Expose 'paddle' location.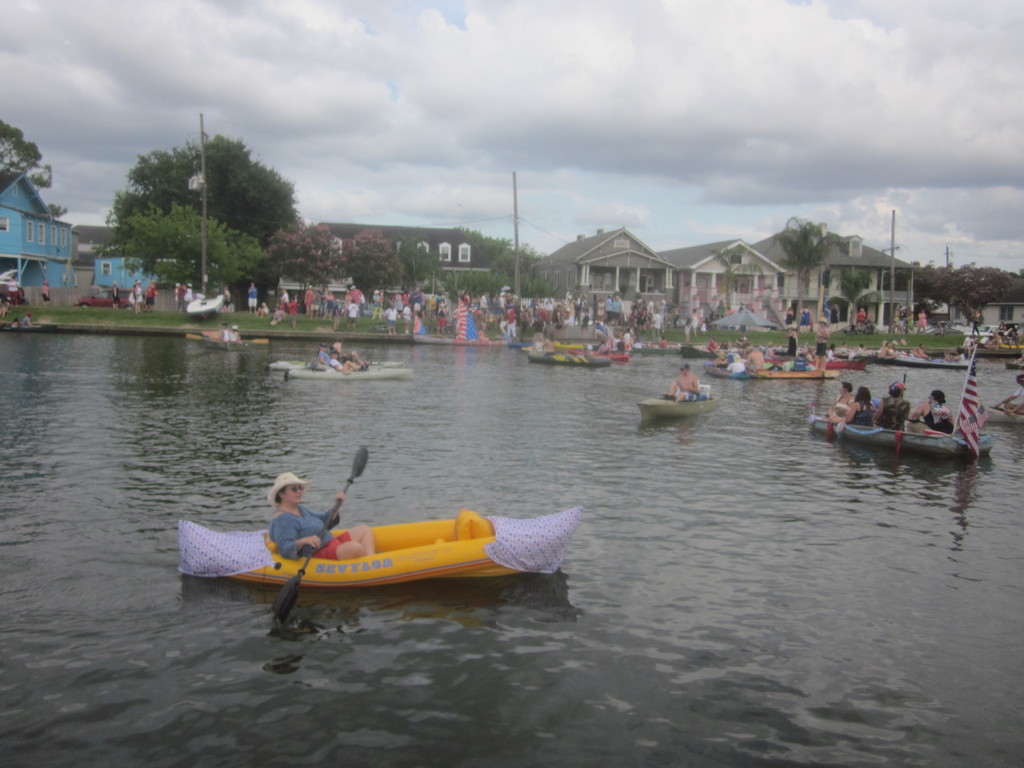
Exposed at [993,406,1016,420].
